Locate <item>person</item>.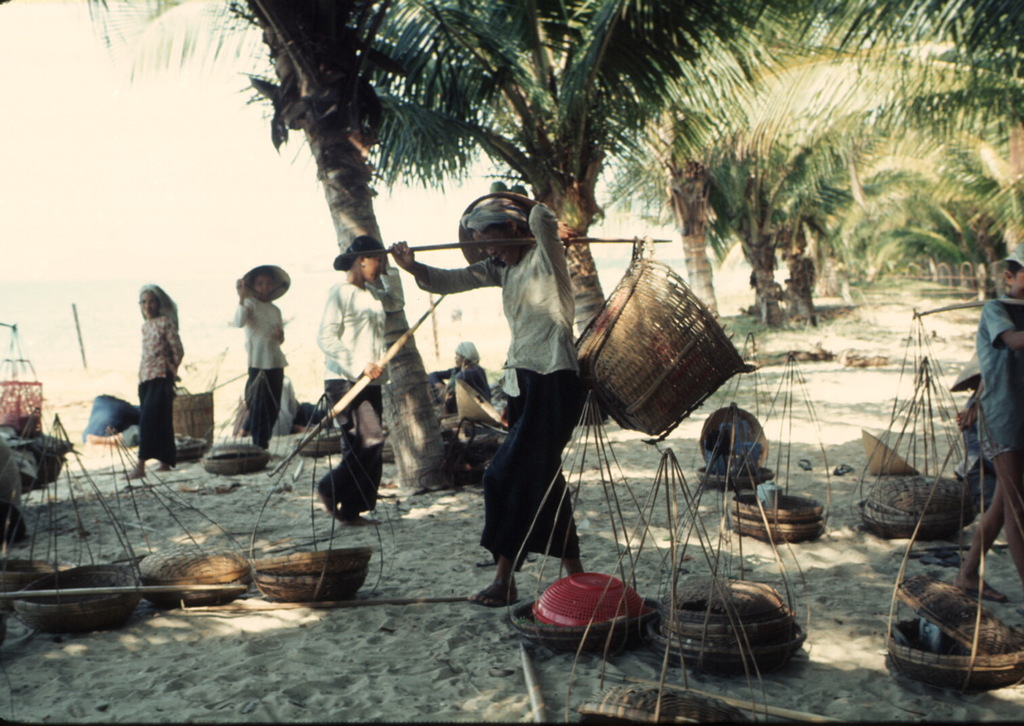
Bounding box: (left=954, top=244, right=1023, bottom=599).
